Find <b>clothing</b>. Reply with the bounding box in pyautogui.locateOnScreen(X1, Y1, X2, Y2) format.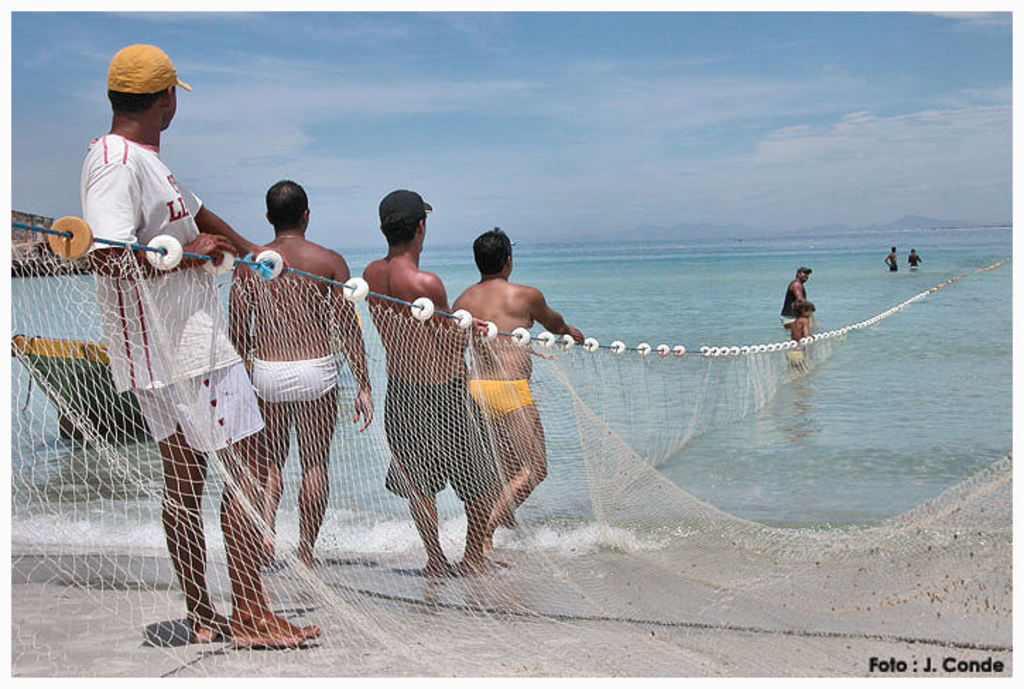
pyautogui.locateOnScreen(782, 347, 808, 367).
